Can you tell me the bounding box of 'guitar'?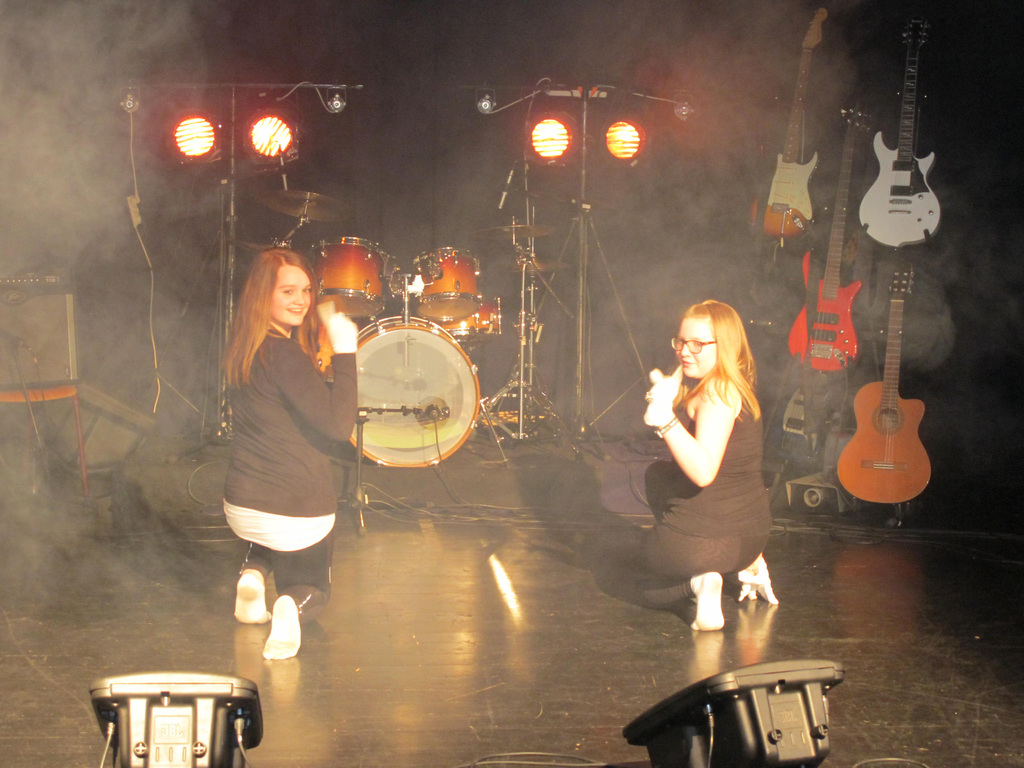
{"left": 858, "top": 15, "right": 945, "bottom": 254}.
